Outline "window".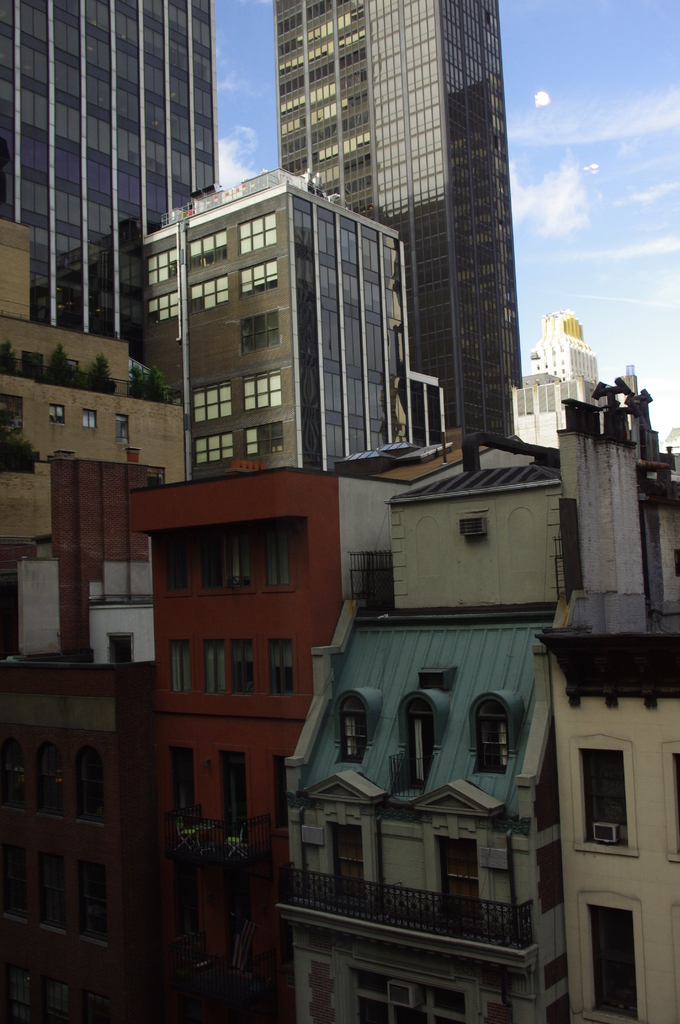
Outline: pyautogui.locateOnScreen(341, 696, 368, 758).
